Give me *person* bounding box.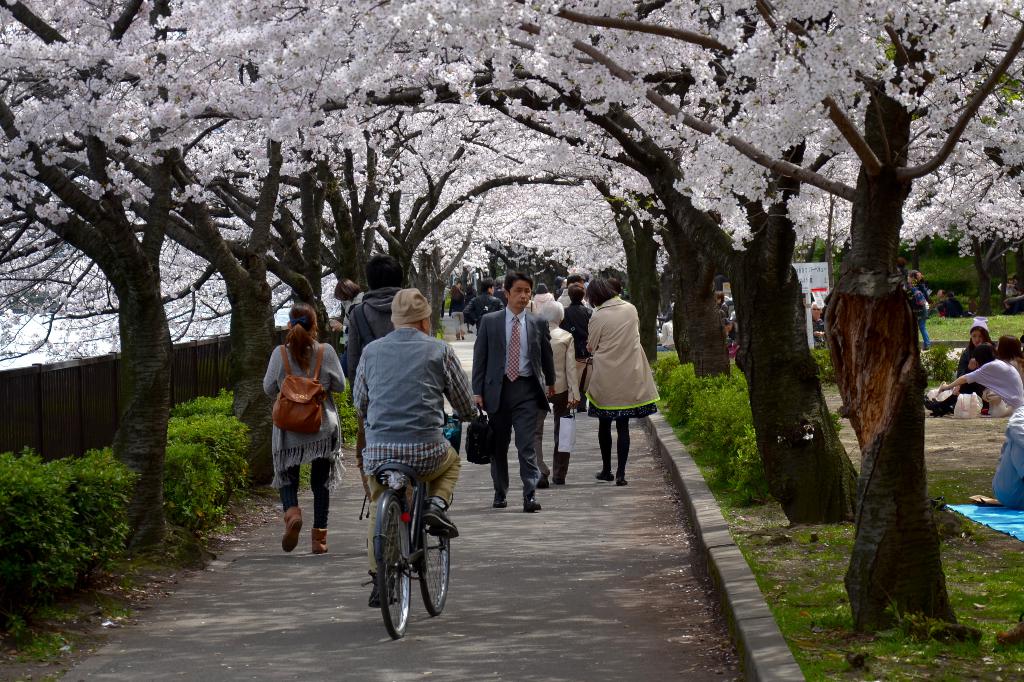
rect(261, 307, 339, 563).
